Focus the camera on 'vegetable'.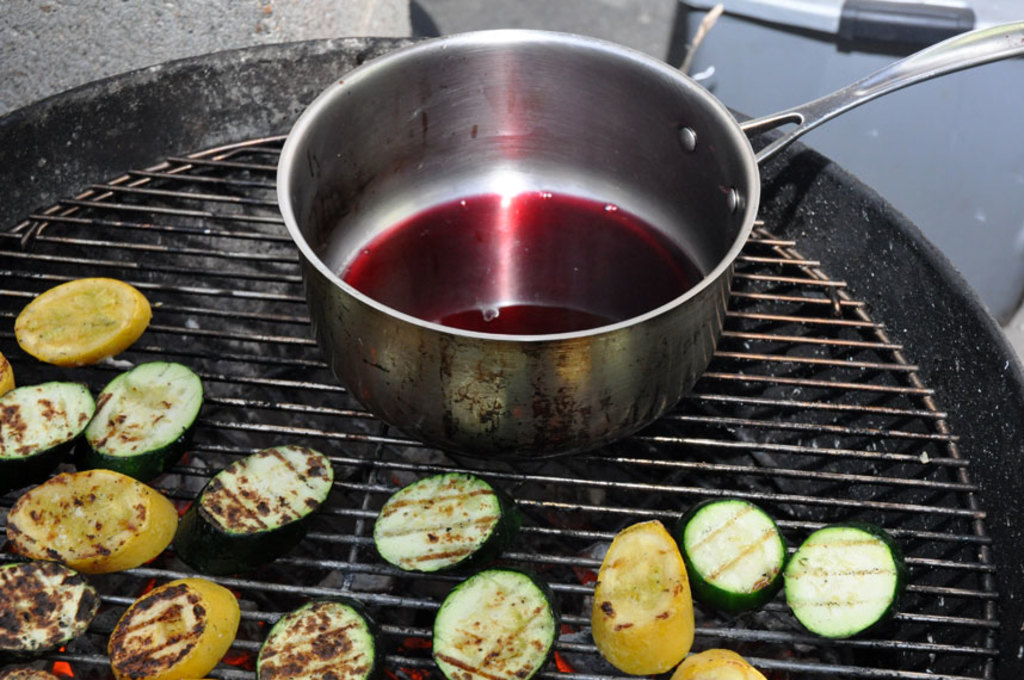
Focus region: box=[592, 518, 691, 679].
